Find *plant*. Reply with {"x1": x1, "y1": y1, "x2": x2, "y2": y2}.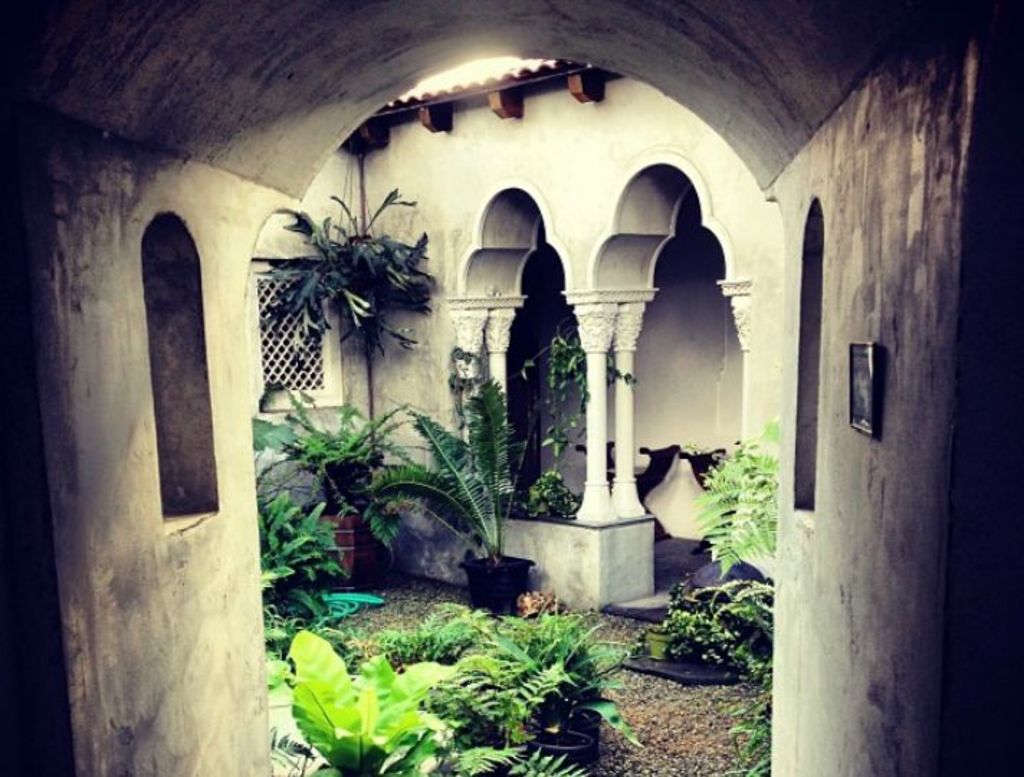
{"x1": 682, "y1": 420, "x2": 781, "y2": 587}.
